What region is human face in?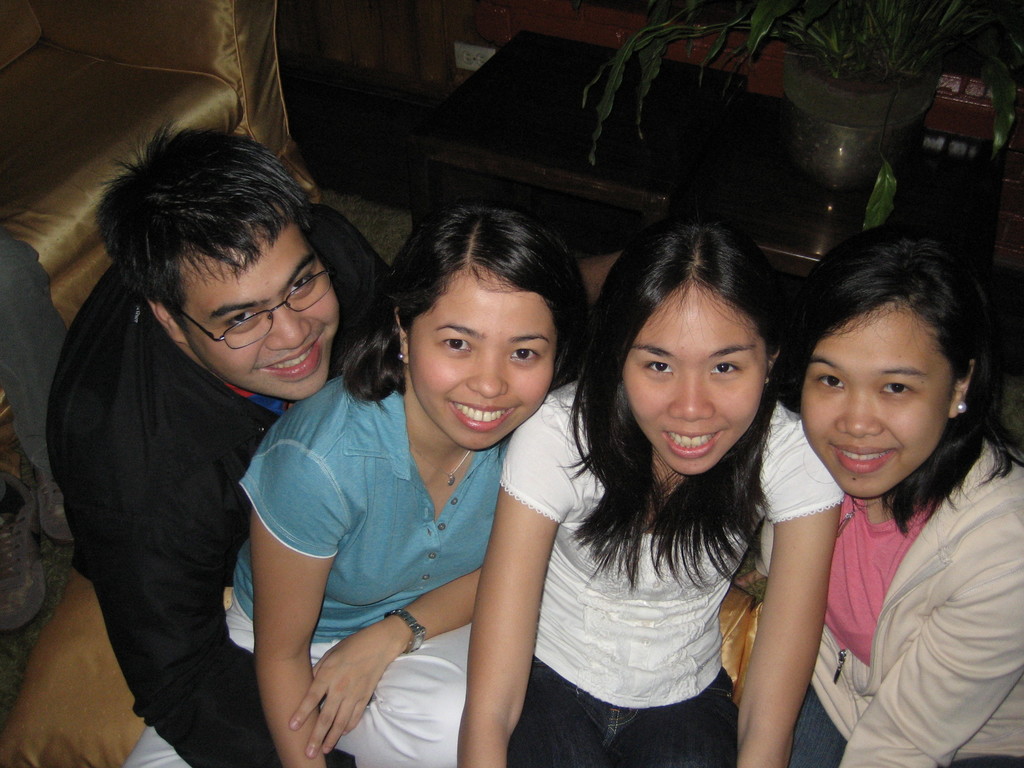
BBox(630, 289, 762, 472).
